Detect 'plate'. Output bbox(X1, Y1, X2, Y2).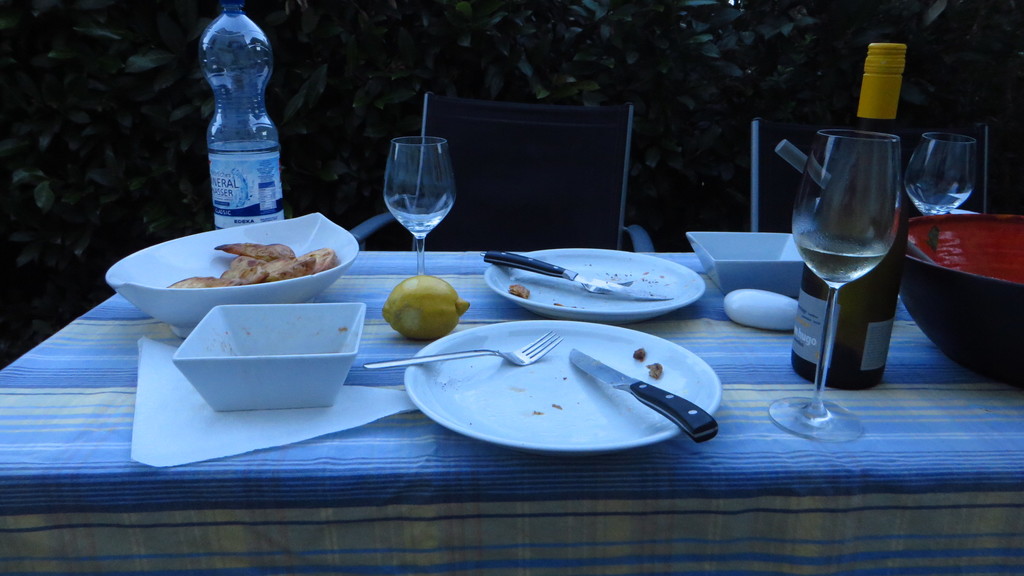
bbox(401, 316, 716, 449).
